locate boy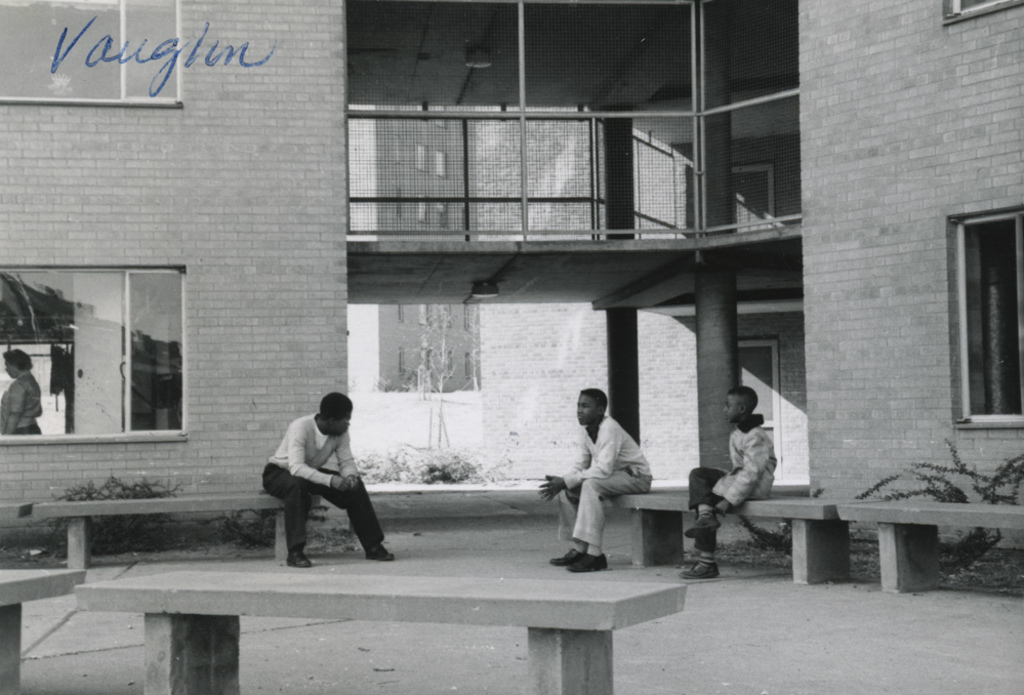
crop(538, 384, 666, 575)
